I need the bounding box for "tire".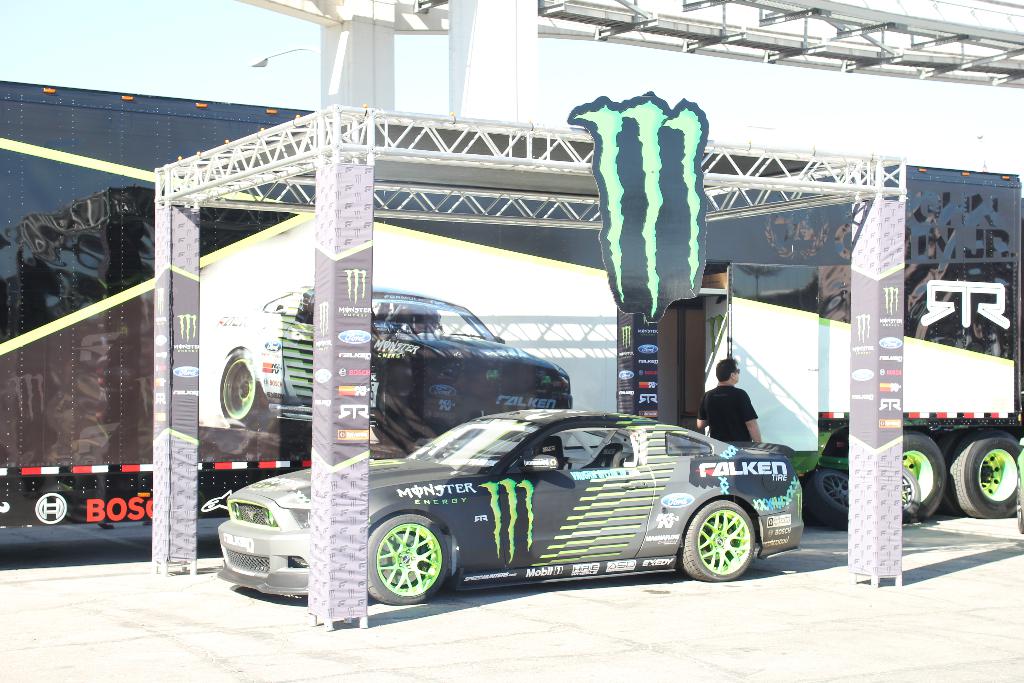
Here it is: region(805, 469, 849, 529).
